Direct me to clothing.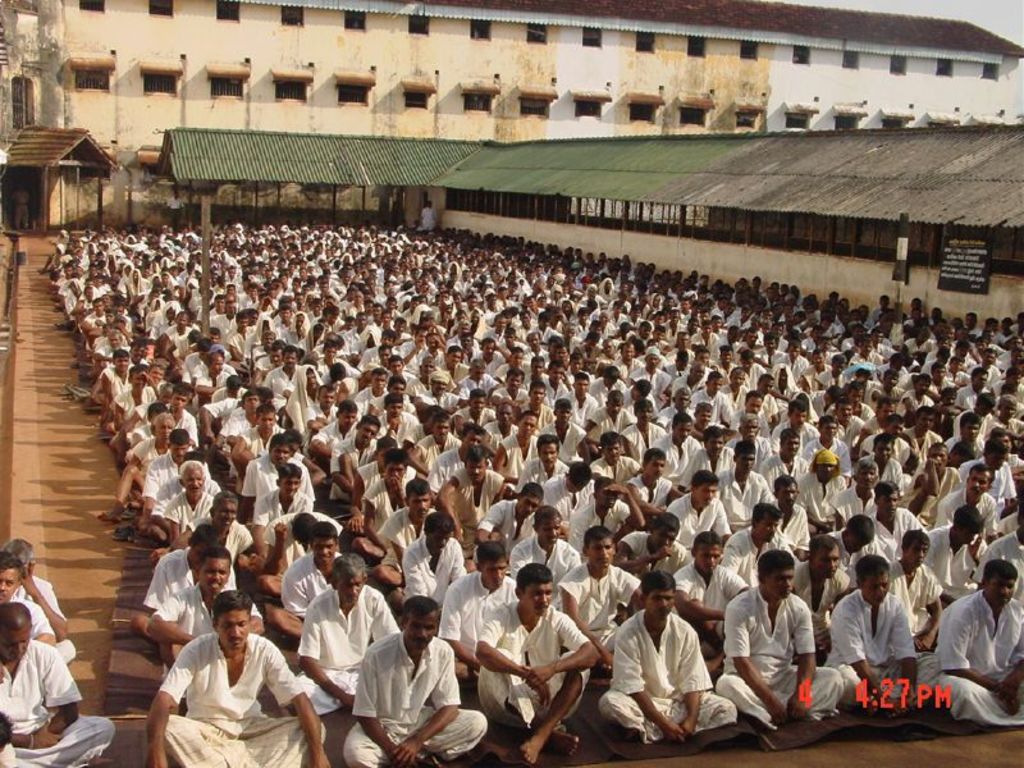
Direction: (887, 559, 945, 643).
